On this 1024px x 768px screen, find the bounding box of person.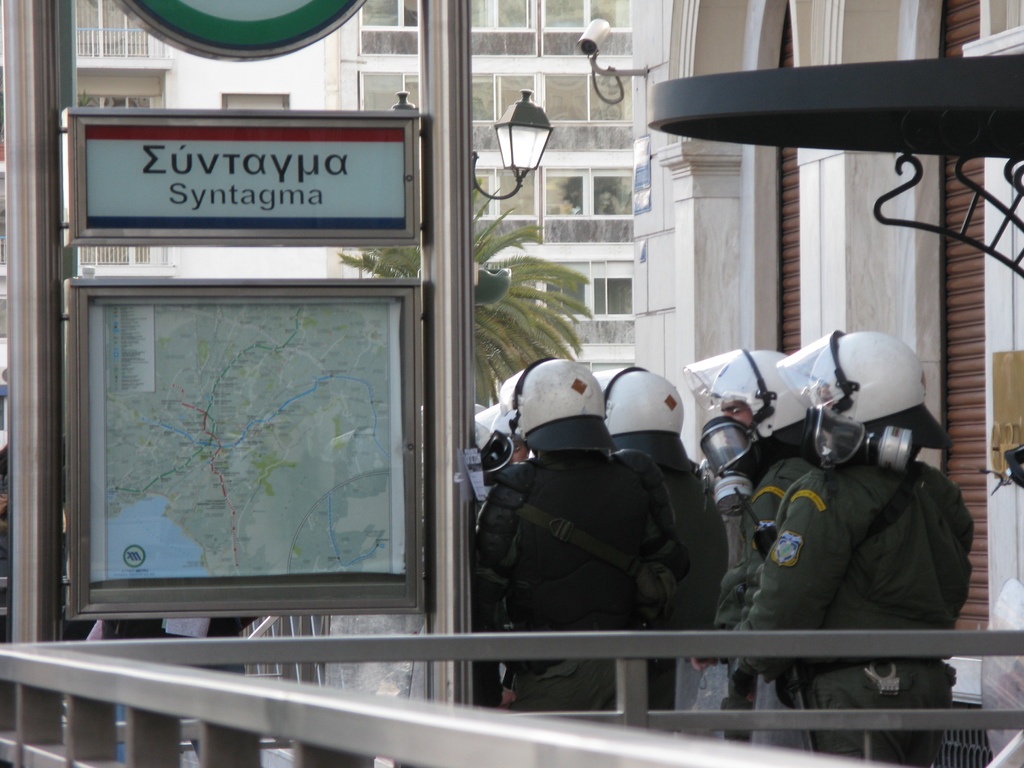
Bounding box: <box>684,346,817,668</box>.
